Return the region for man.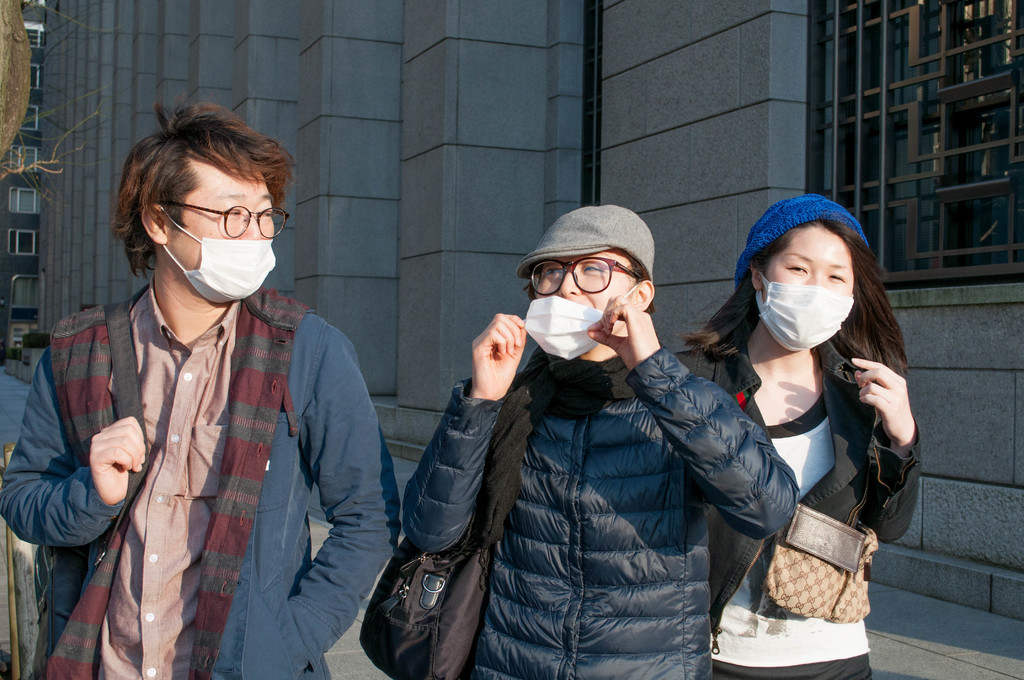
Rect(0, 85, 408, 674).
